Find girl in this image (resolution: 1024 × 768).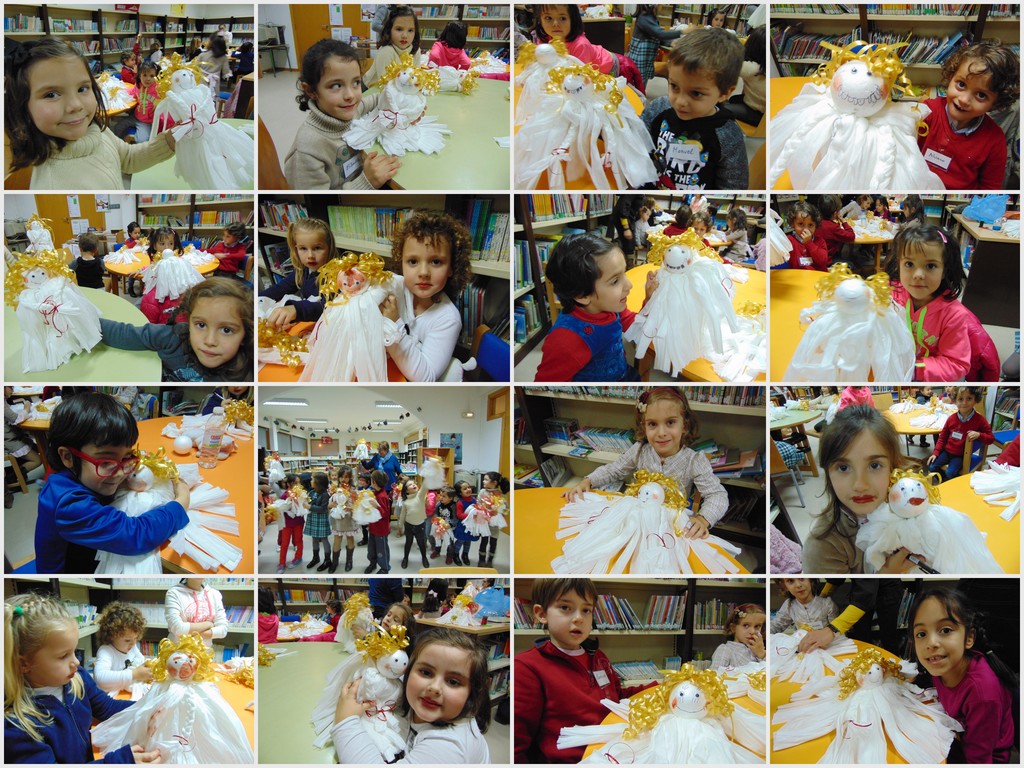
(116,54,140,79).
